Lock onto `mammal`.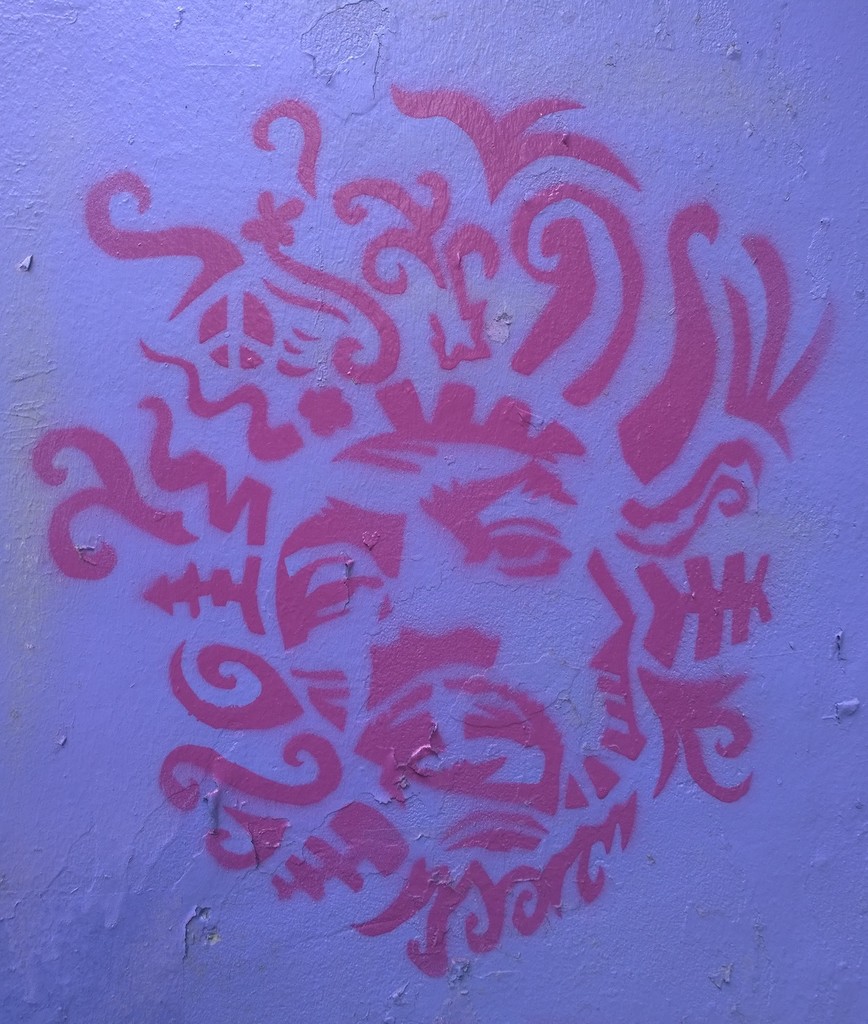
Locked: box=[48, 89, 828, 982].
